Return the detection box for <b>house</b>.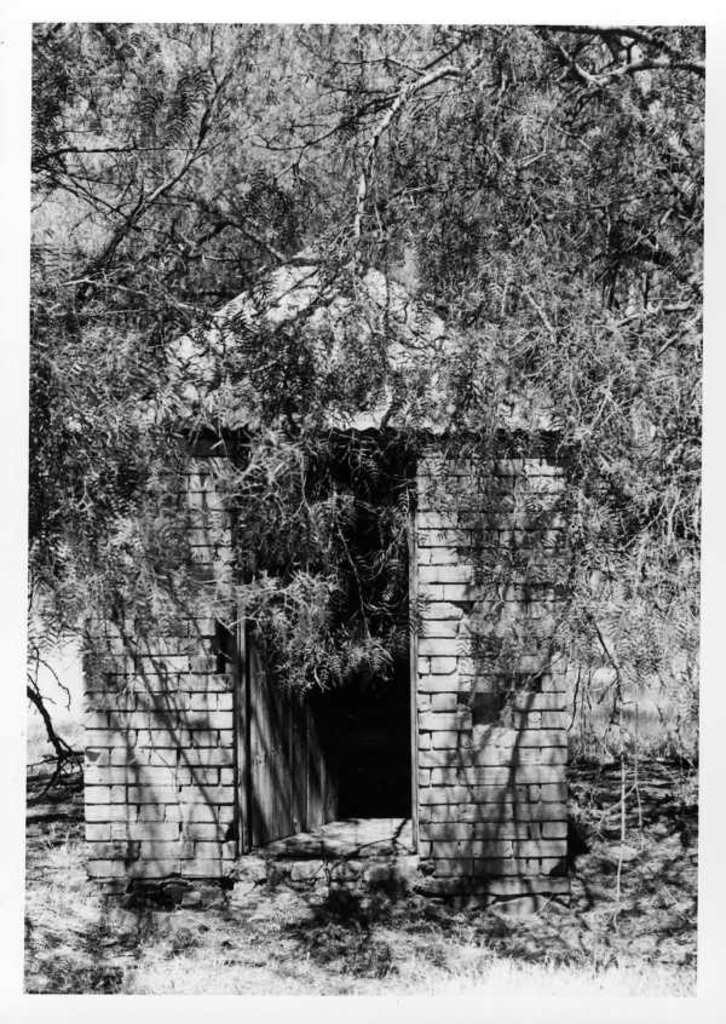
bbox=(50, 230, 574, 893).
